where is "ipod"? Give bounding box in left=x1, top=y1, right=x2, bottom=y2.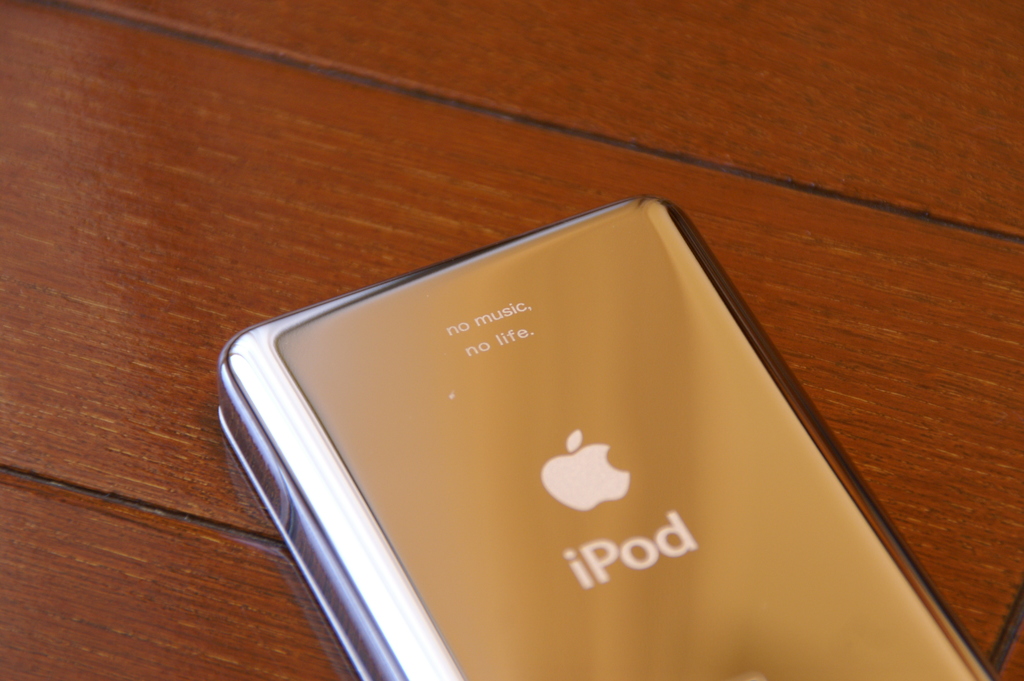
left=224, top=192, right=1016, bottom=680.
